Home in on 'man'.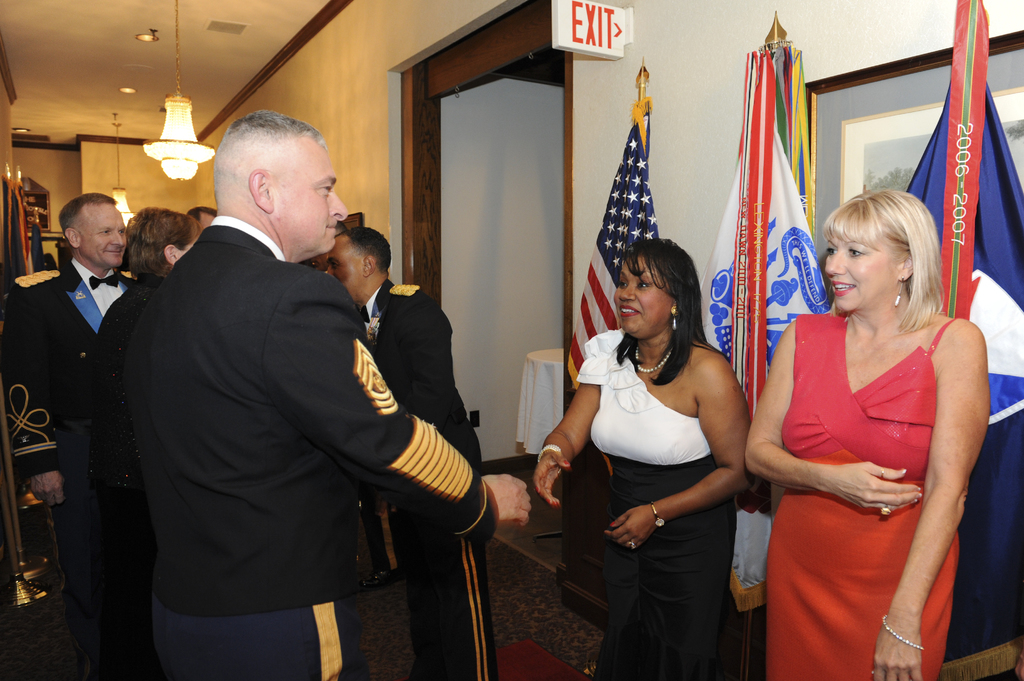
Homed in at [left=188, top=204, right=216, bottom=243].
